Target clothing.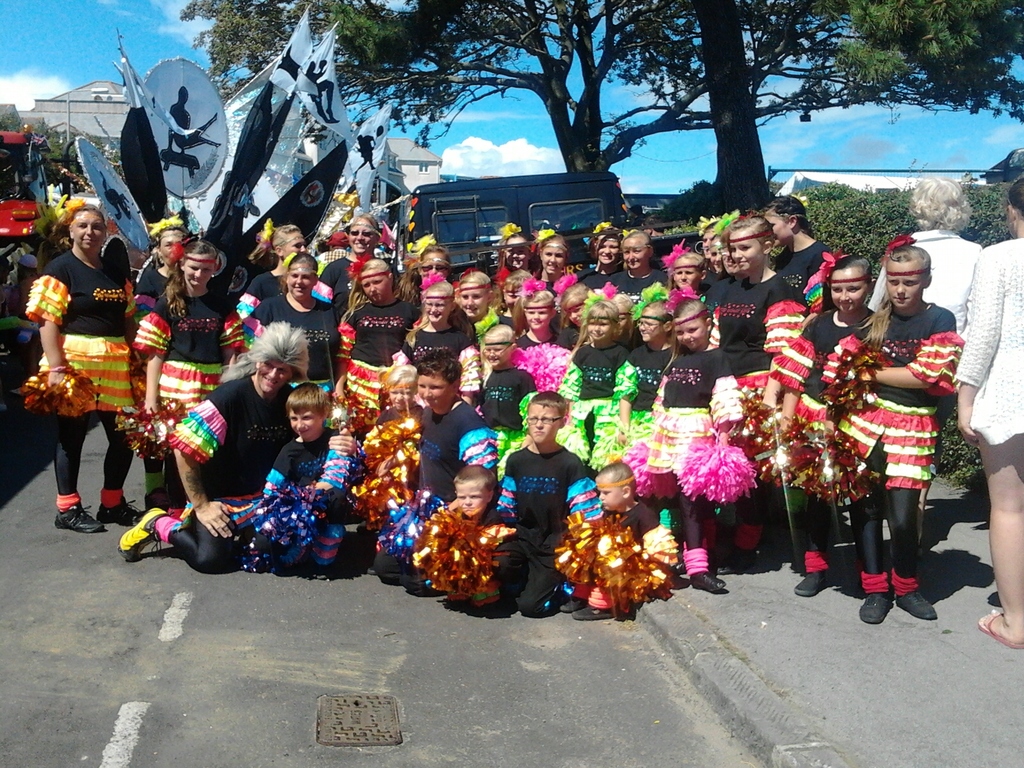
Target region: l=697, t=267, r=723, b=291.
